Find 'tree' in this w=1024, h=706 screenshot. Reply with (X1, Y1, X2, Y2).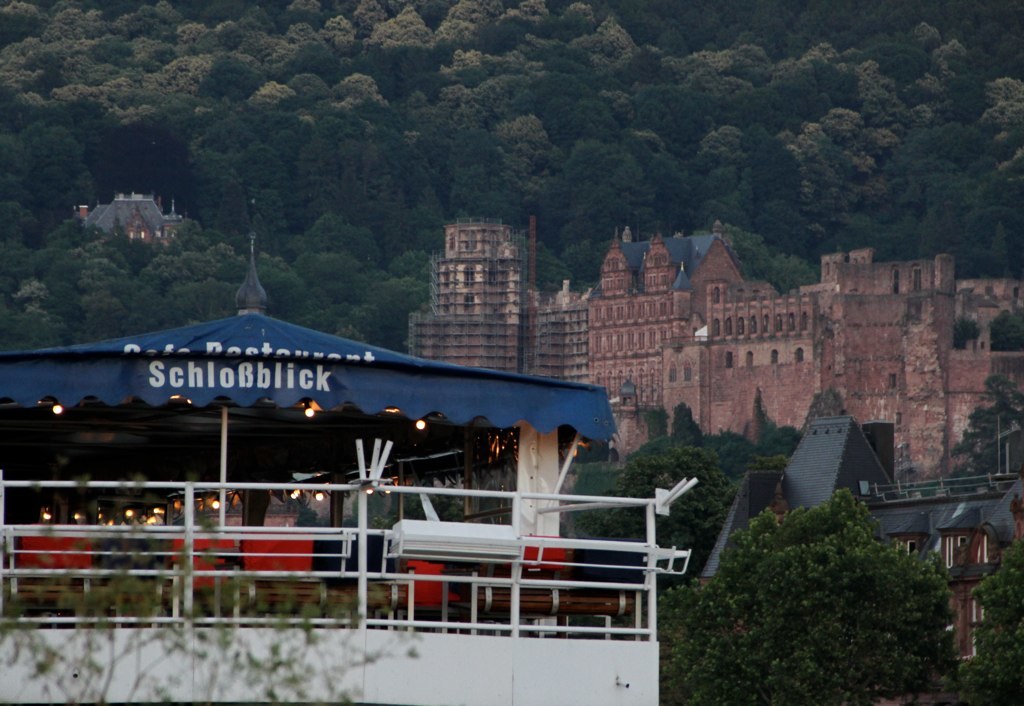
(345, 0, 397, 28).
